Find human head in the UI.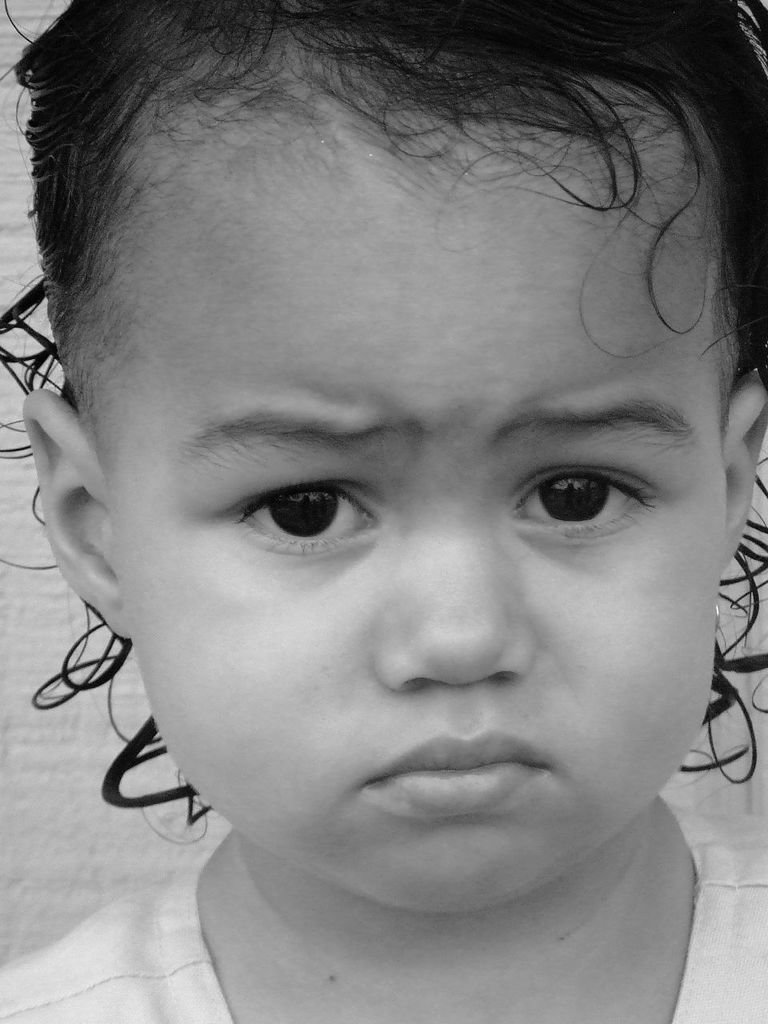
UI element at bbox(45, 6, 734, 892).
